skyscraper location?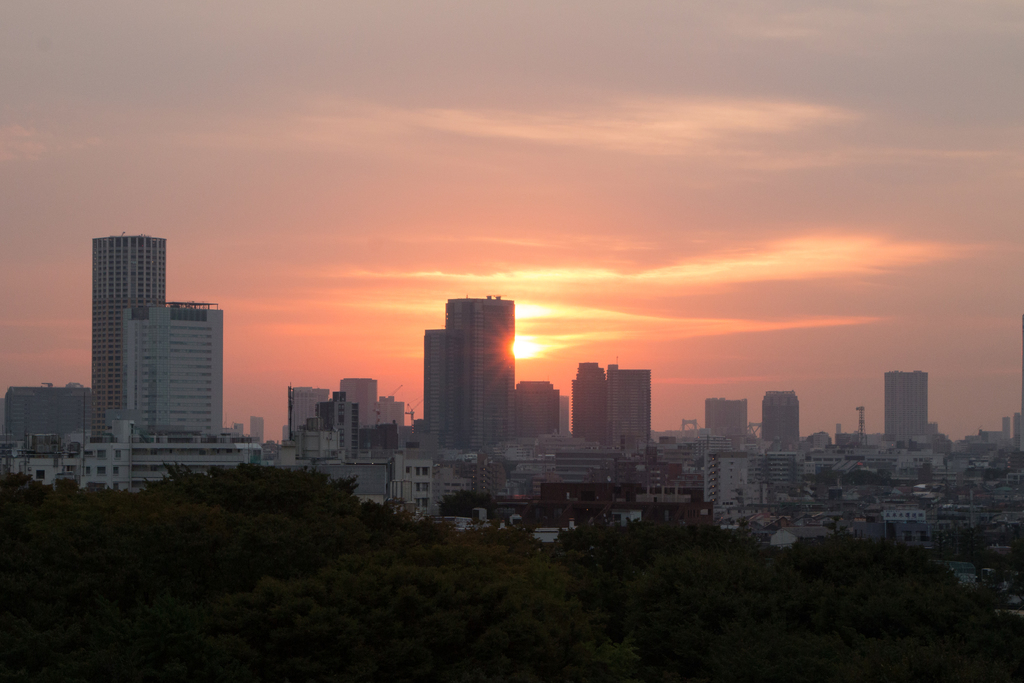
box=[444, 297, 515, 452]
